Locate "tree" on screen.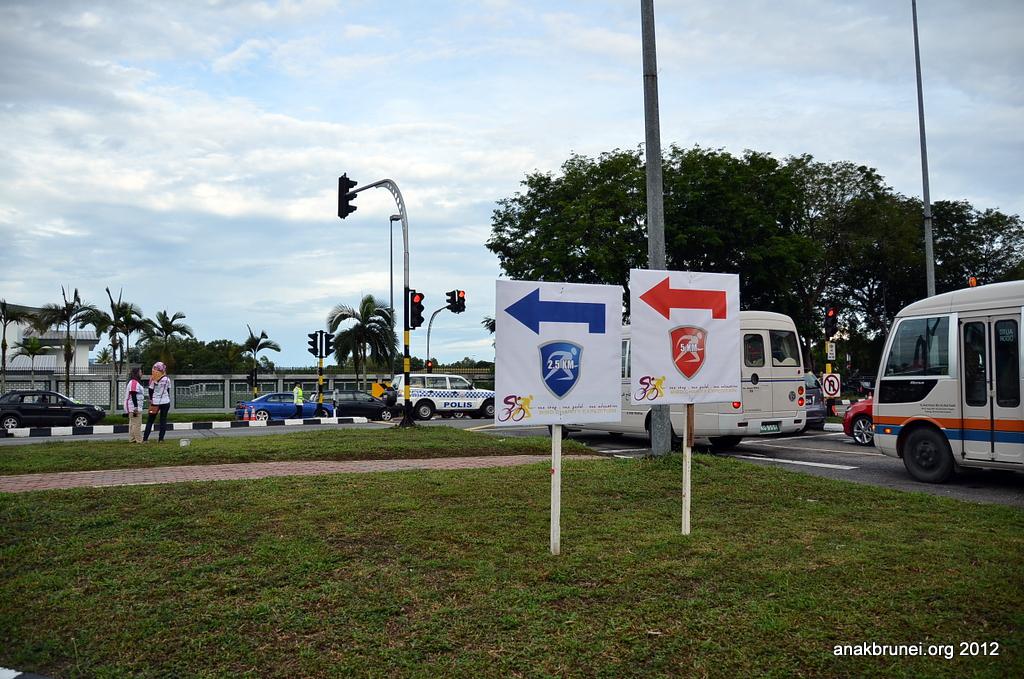
On screen at bbox(328, 294, 398, 391).
